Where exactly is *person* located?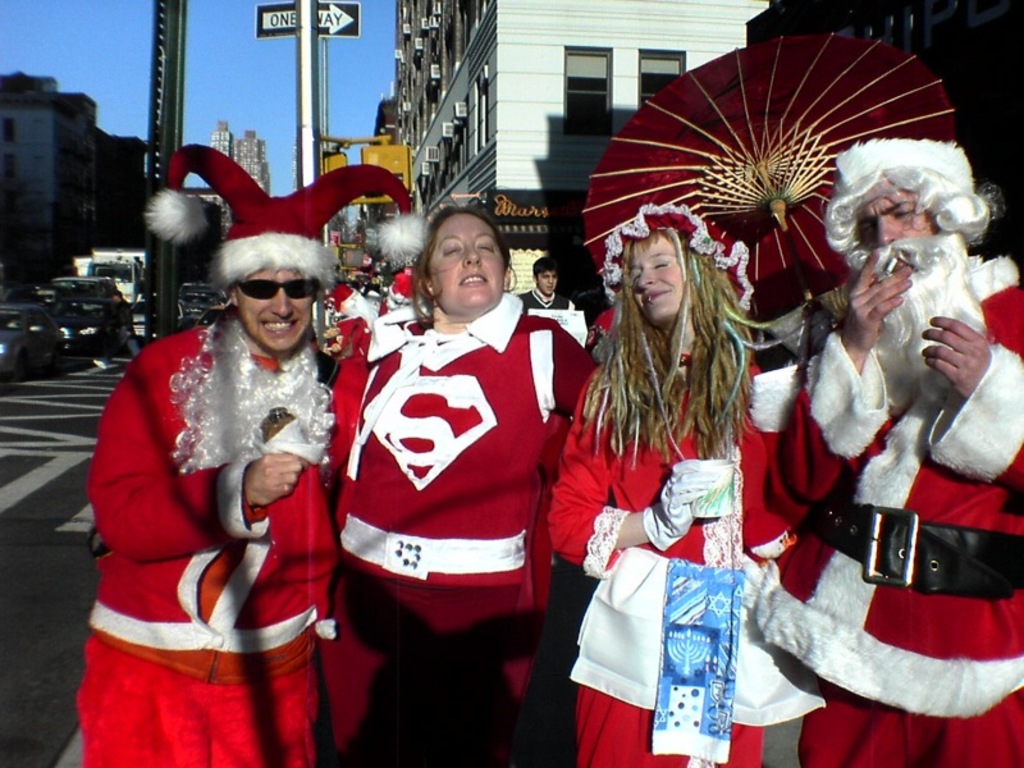
Its bounding box is bbox=[330, 201, 609, 767].
